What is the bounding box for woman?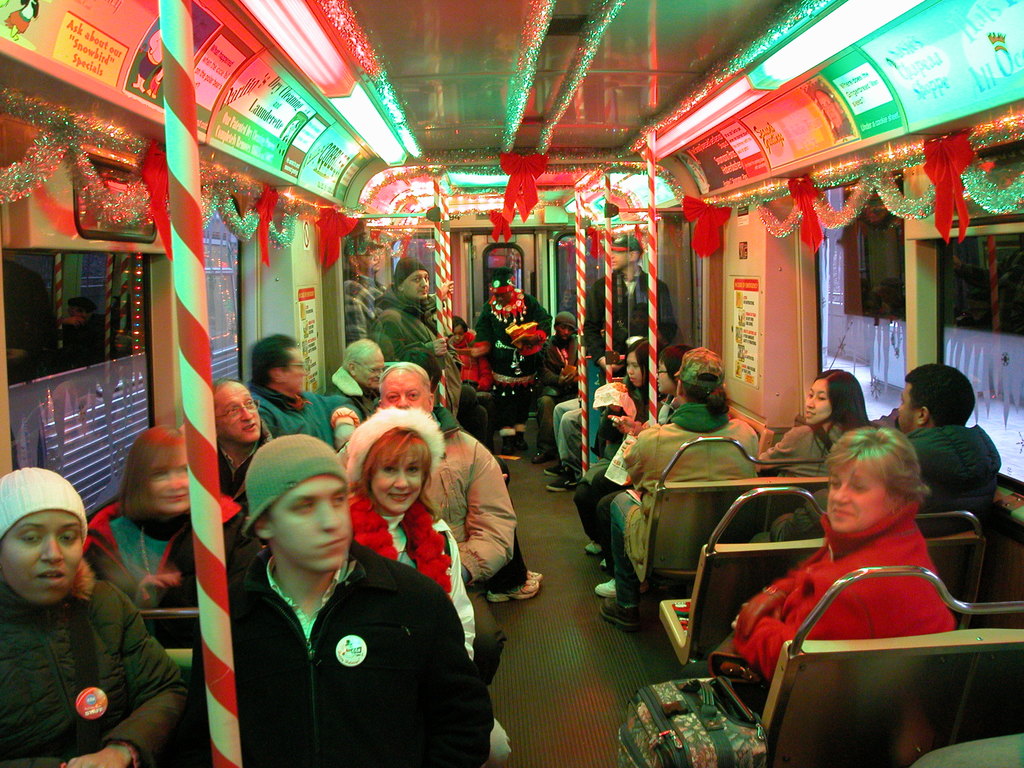
0/465/195/767.
